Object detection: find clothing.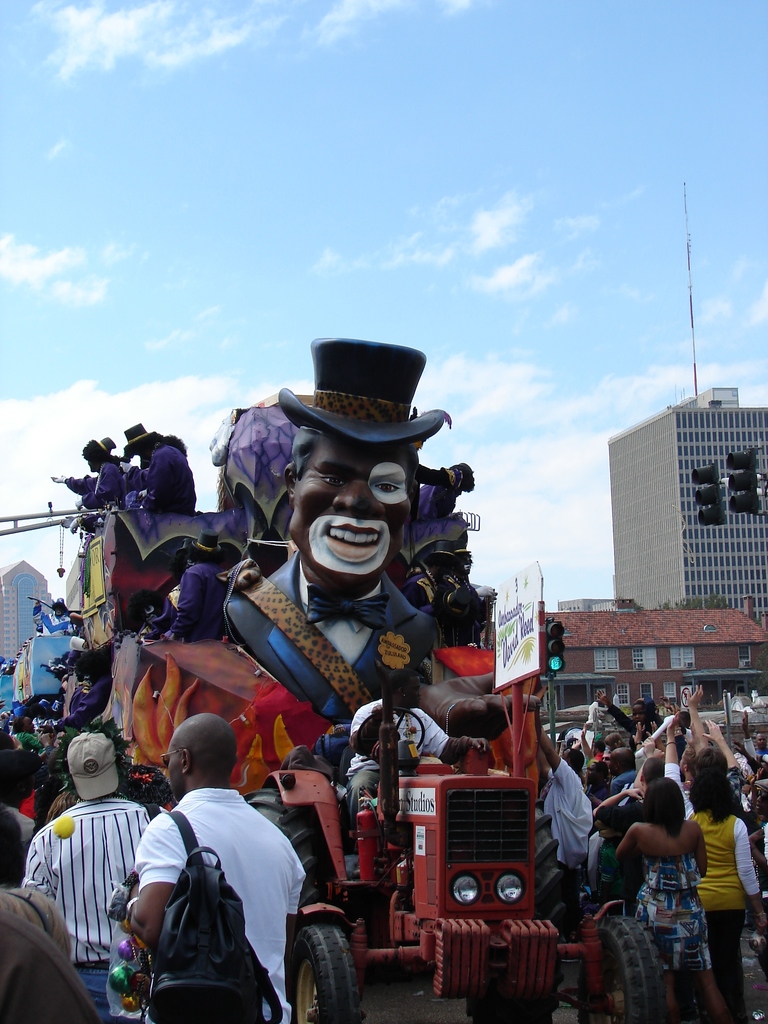
bbox=(225, 548, 441, 723).
